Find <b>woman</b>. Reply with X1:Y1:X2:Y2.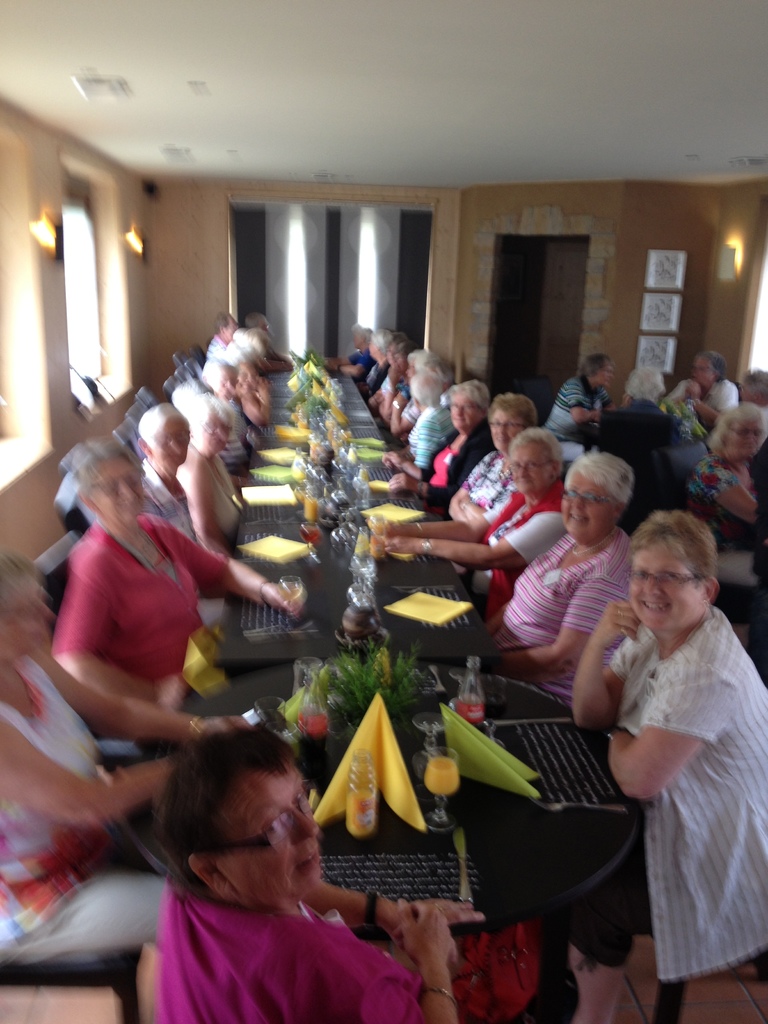
381:376:439:464.
